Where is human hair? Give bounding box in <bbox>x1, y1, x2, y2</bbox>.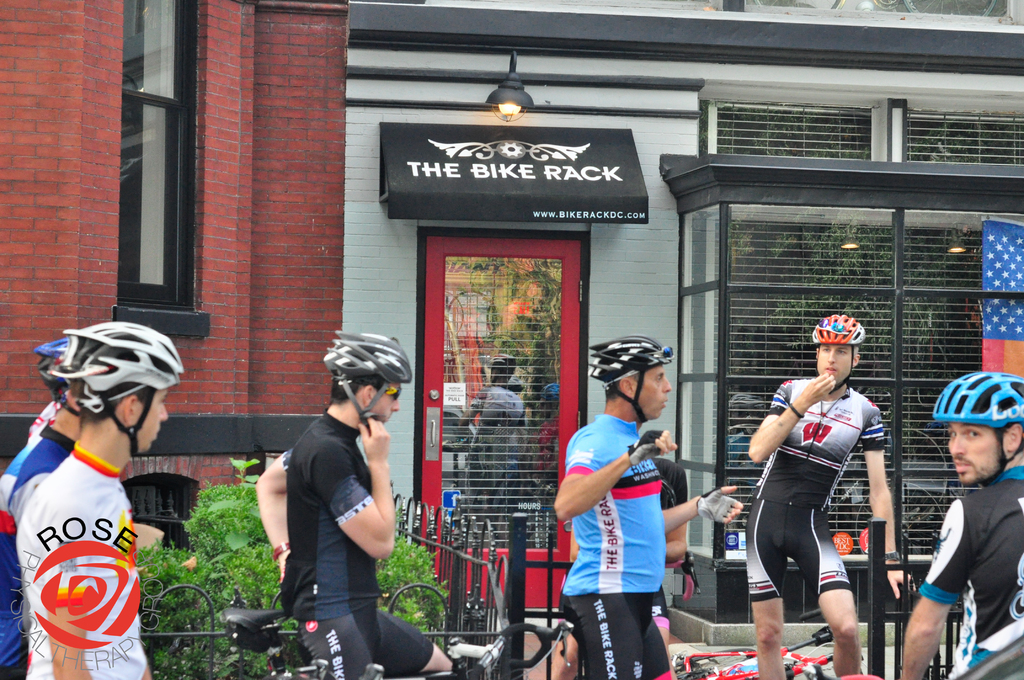
<bbox>67, 382, 149, 421</bbox>.
